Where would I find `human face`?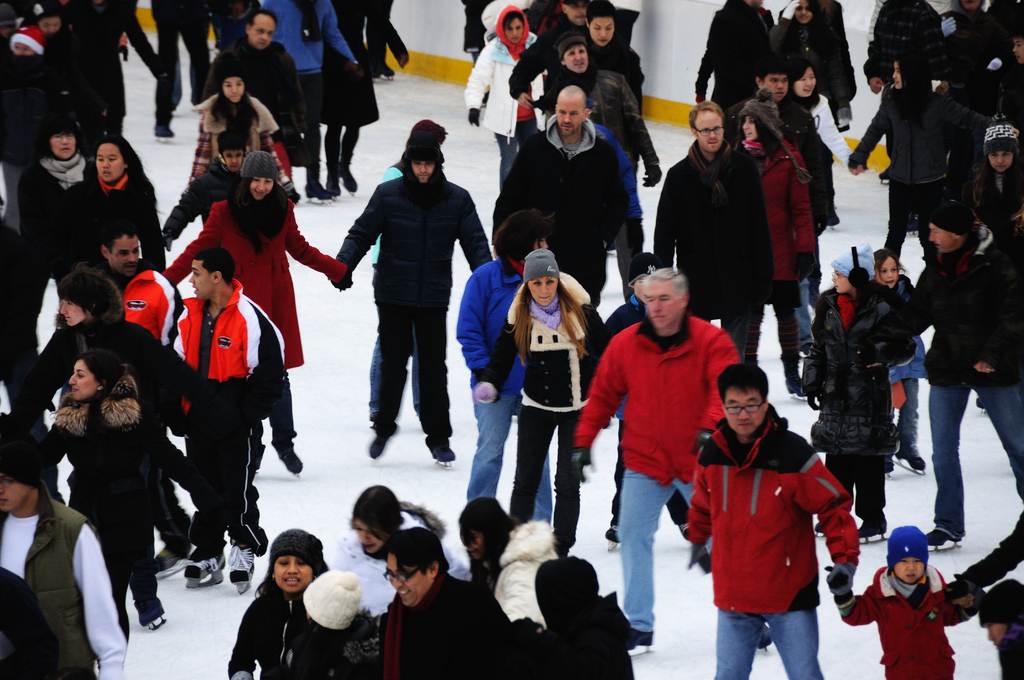
At select_region(252, 15, 274, 42).
